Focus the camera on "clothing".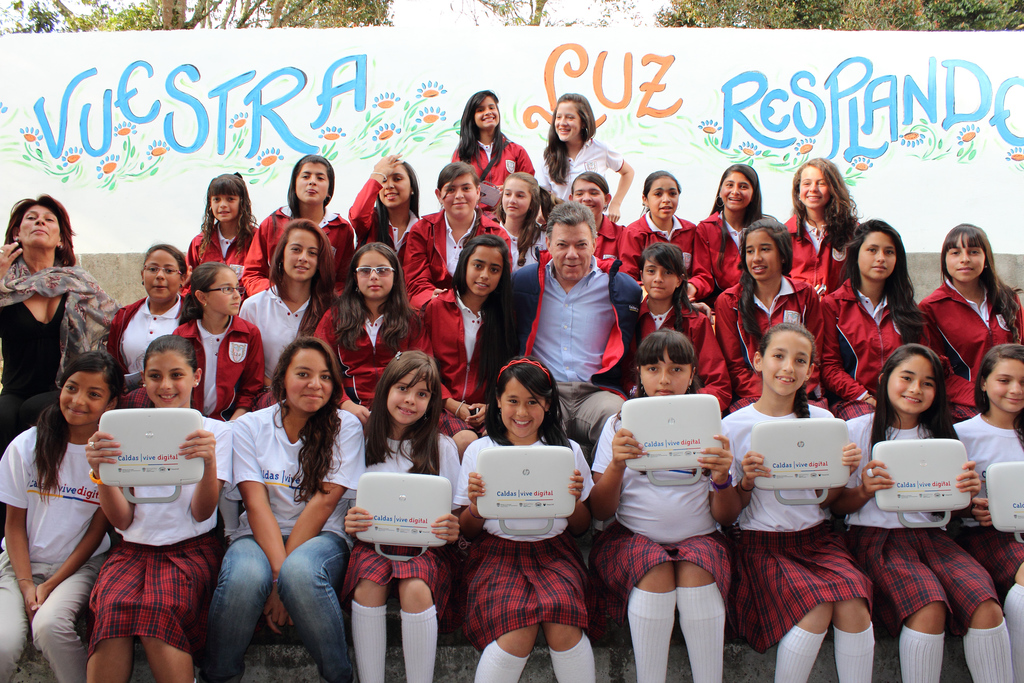
Focus region: detection(0, 409, 122, 682).
